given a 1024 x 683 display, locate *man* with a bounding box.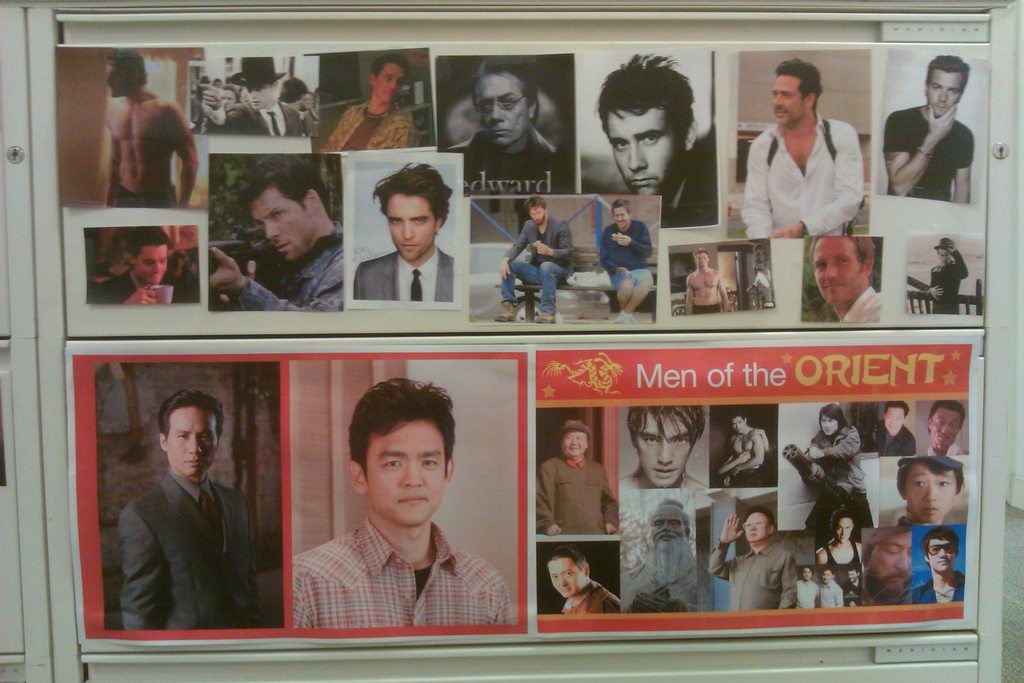
Located: <bbox>741, 58, 864, 239</bbox>.
